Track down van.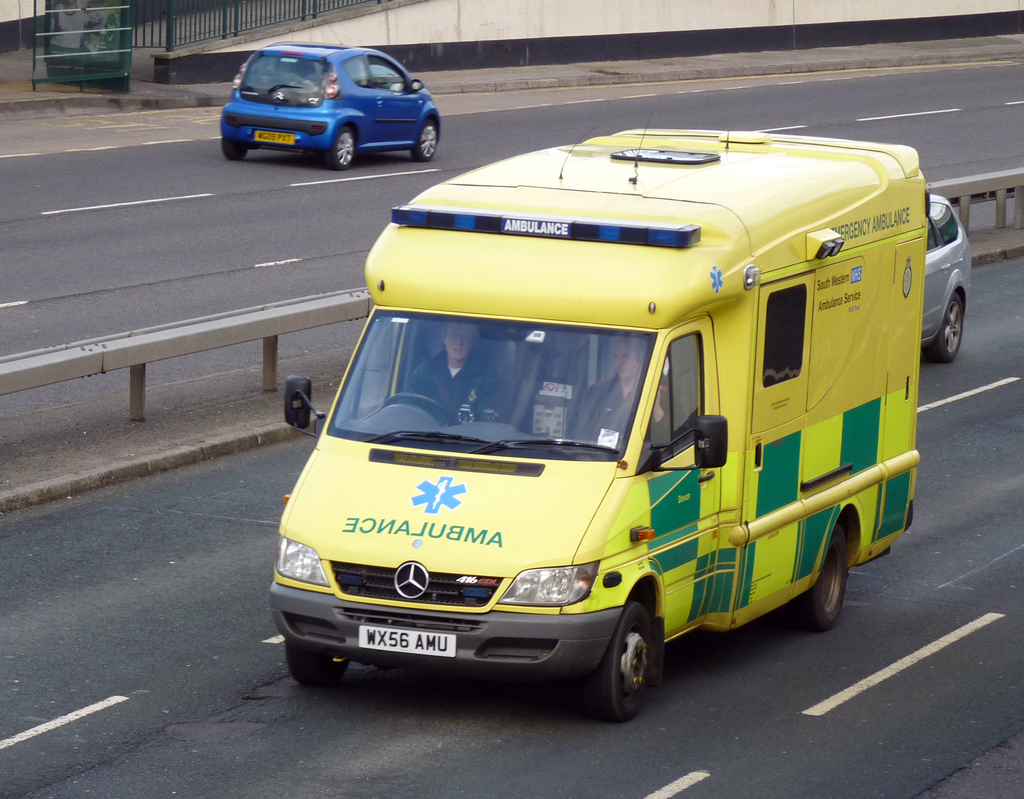
Tracked to <region>263, 126, 917, 725</region>.
